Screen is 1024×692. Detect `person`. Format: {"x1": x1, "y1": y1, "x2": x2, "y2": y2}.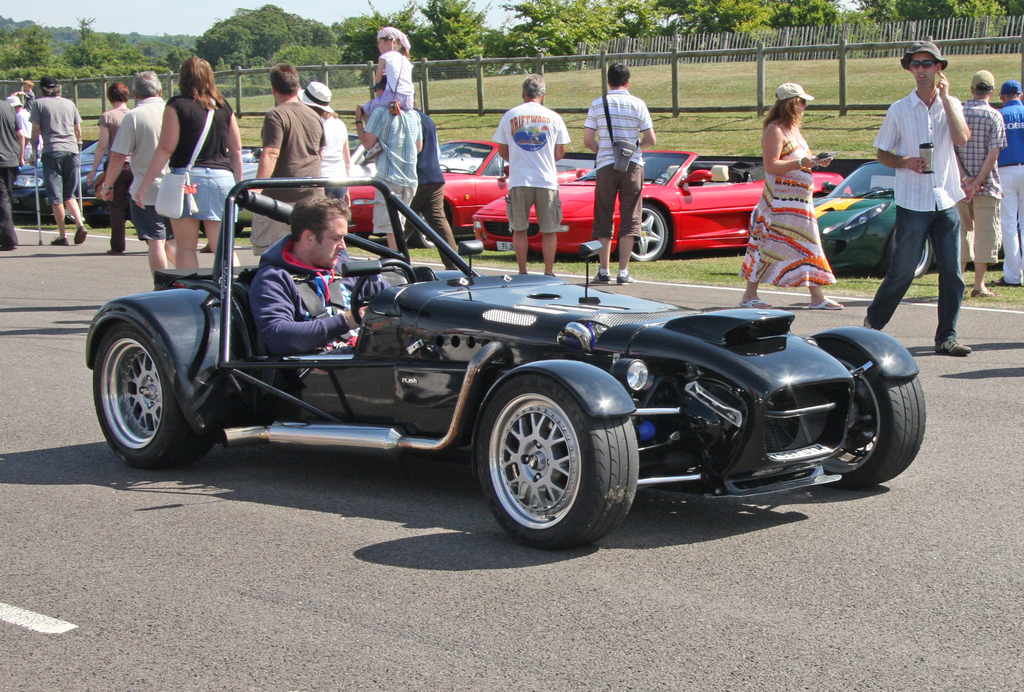
{"x1": 90, "y1": 82, "x2": 131, "y2": 254}.
